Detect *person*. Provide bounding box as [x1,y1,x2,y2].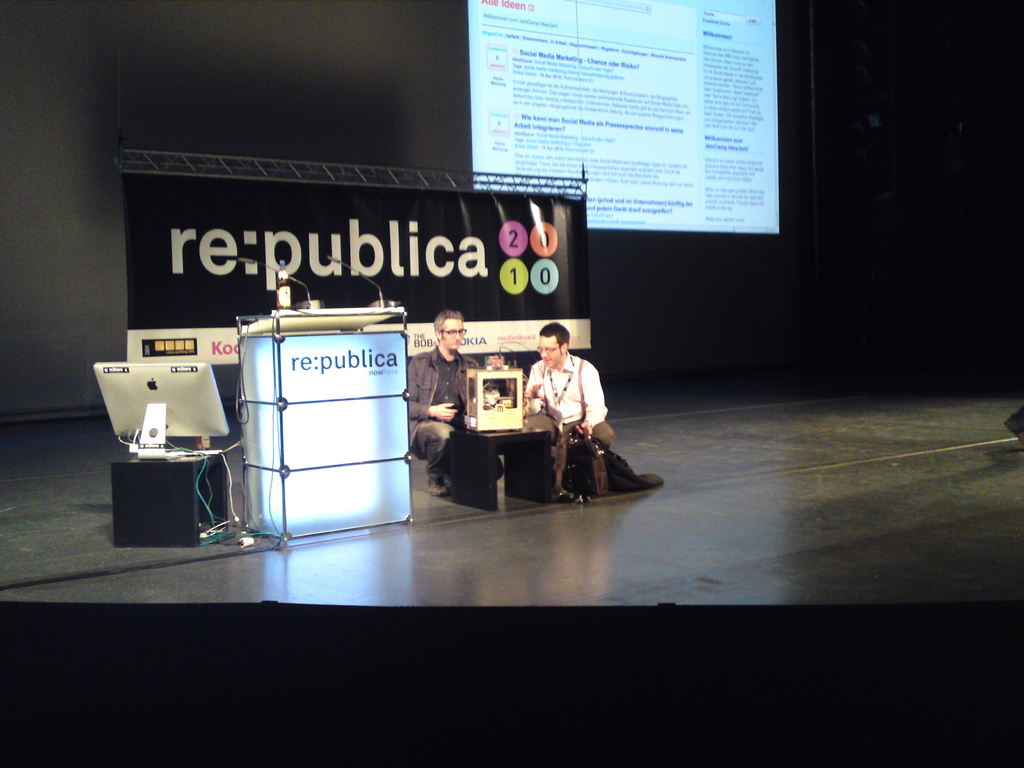
[397,306,484,497].
